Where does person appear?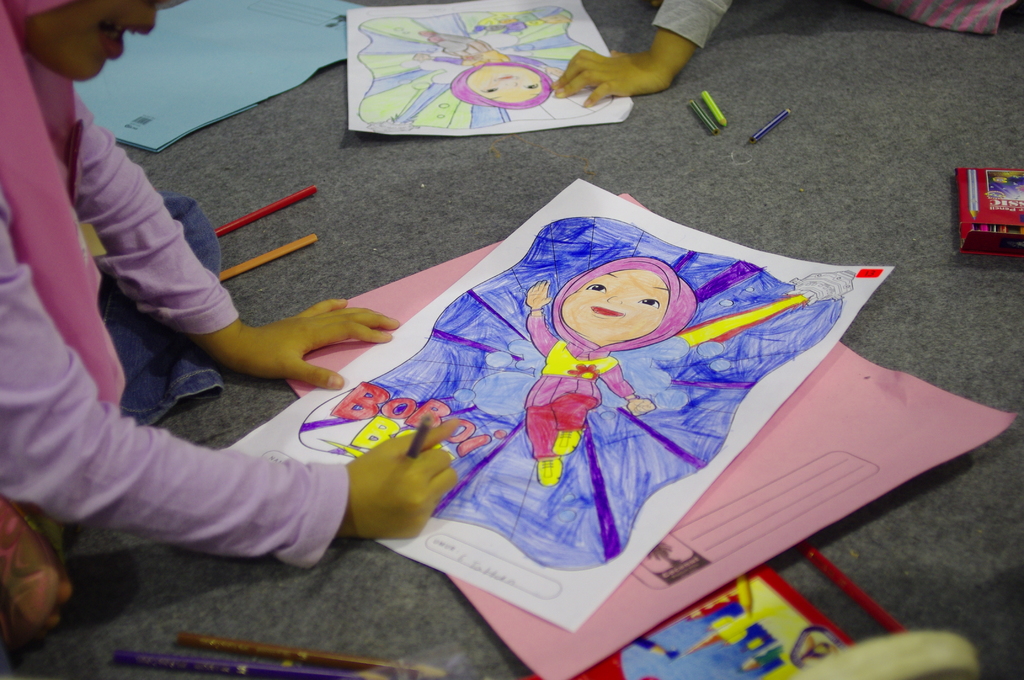
Appears at (525,261,699,488).
